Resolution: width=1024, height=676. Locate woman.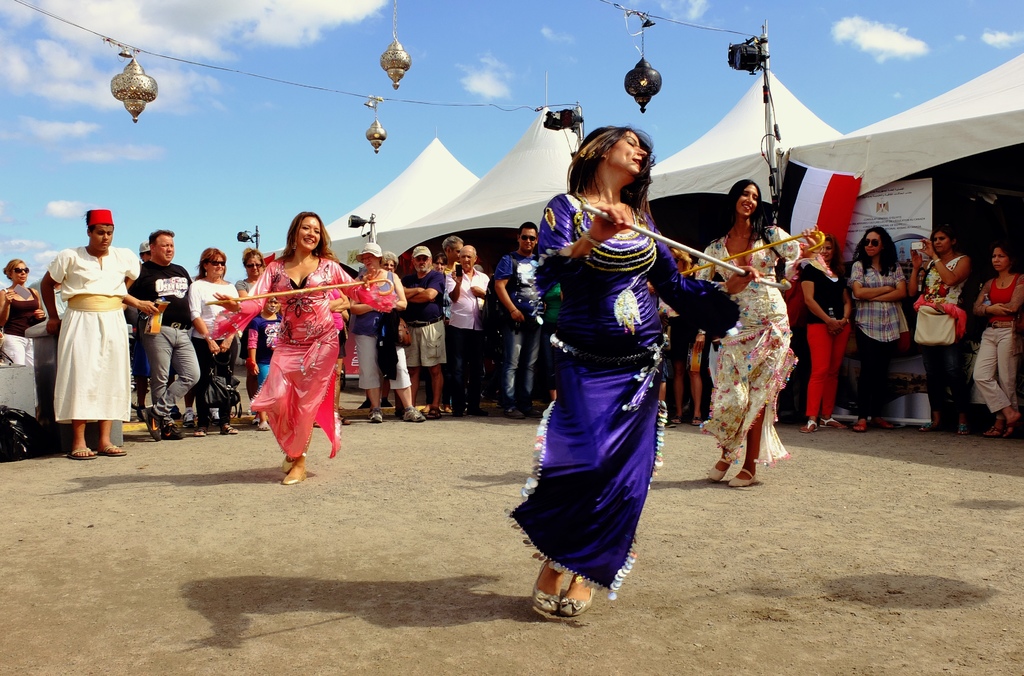
{"x1": 187, "y1": 246, "x2": 247, "y2": 436}.
